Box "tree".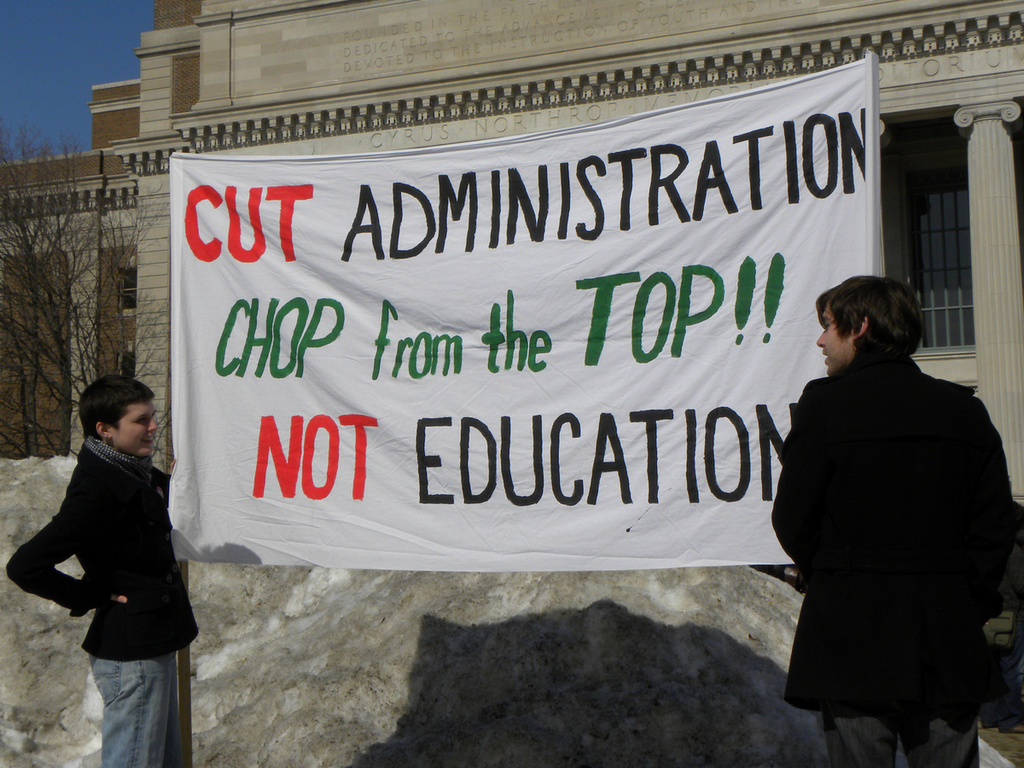
0,125,171,462.
